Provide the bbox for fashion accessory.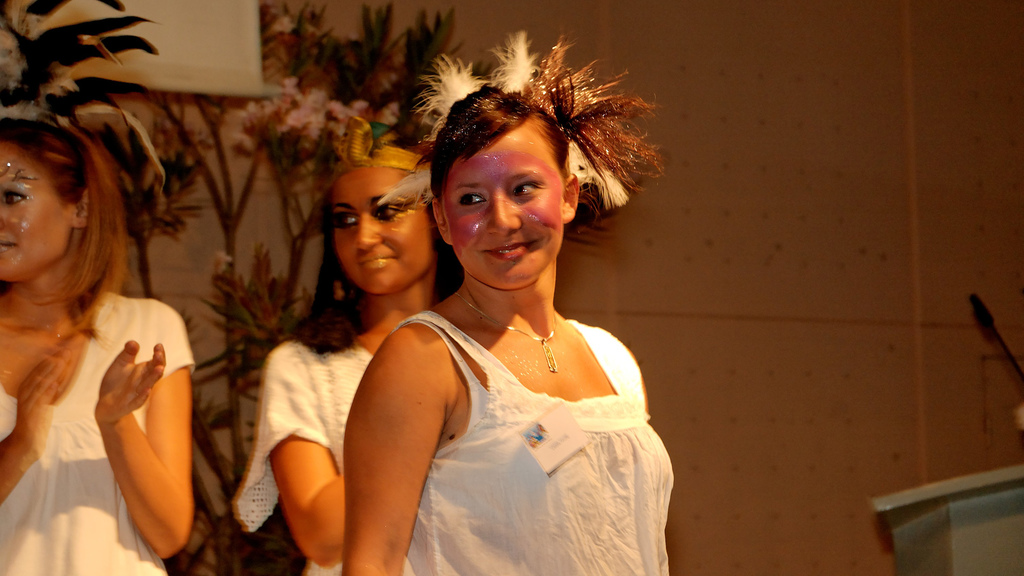
[333, 114, 431, 176].
